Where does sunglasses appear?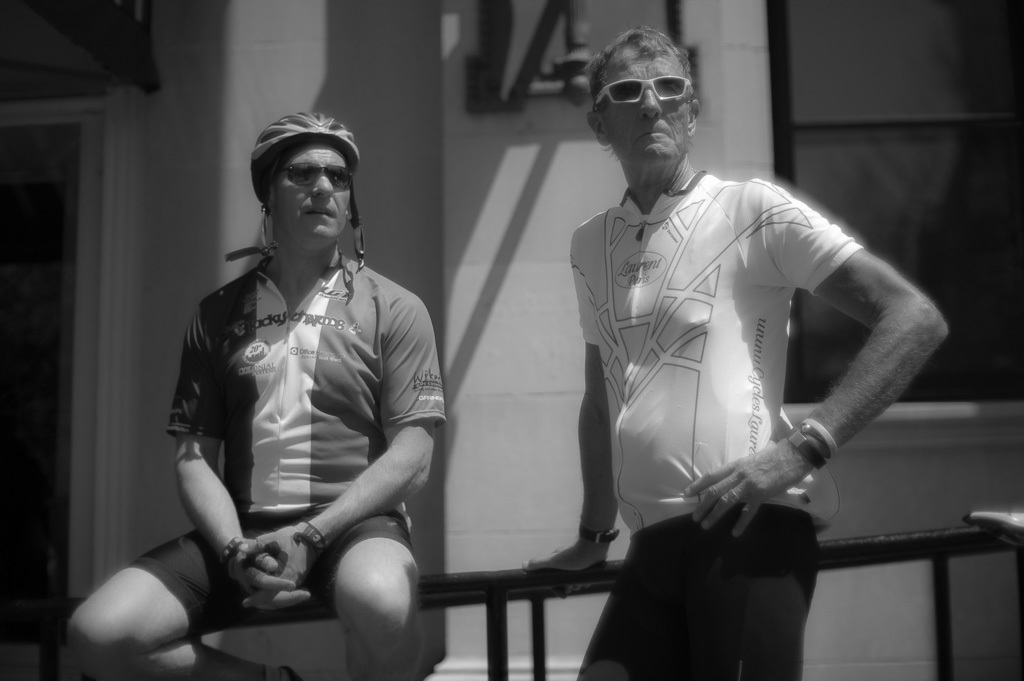
Appears at select_region(284, 164, 348, 190).
